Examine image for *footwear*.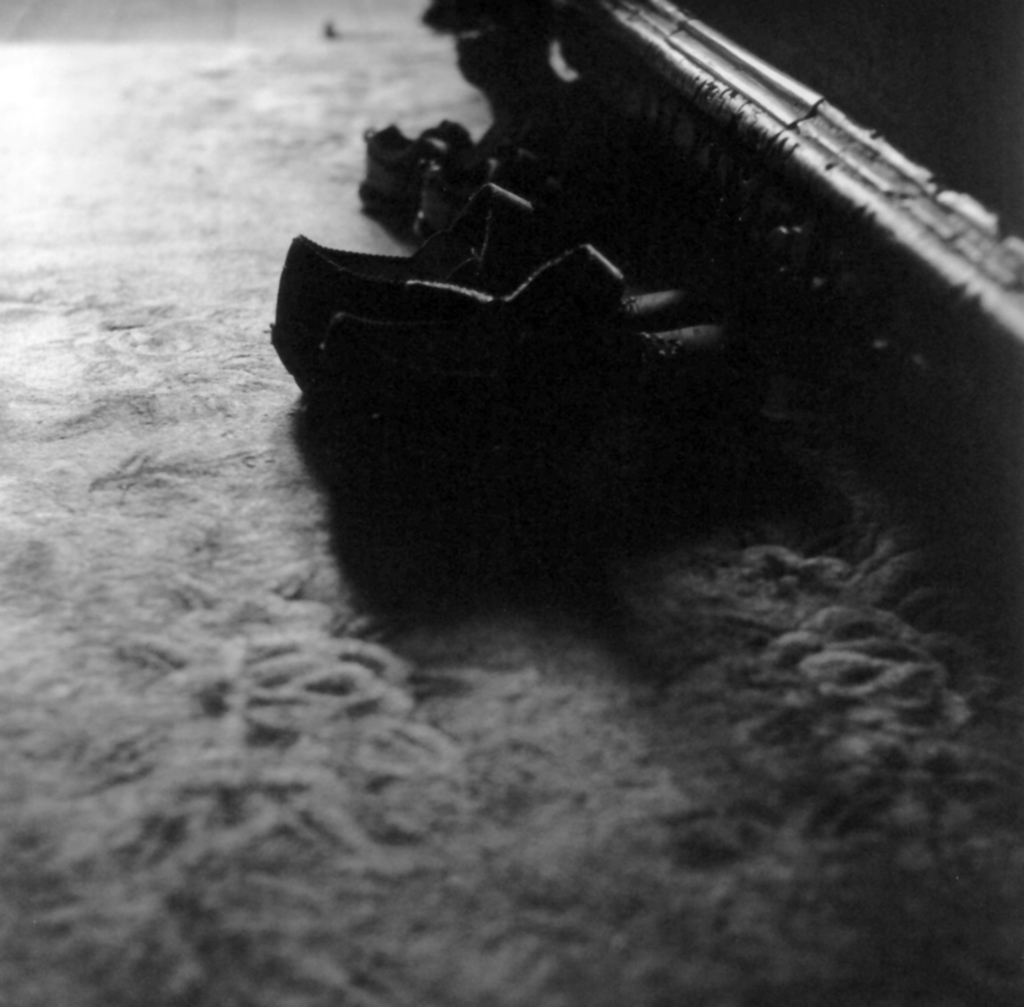
Examination result: BBox(403, 140, 567, 238).
